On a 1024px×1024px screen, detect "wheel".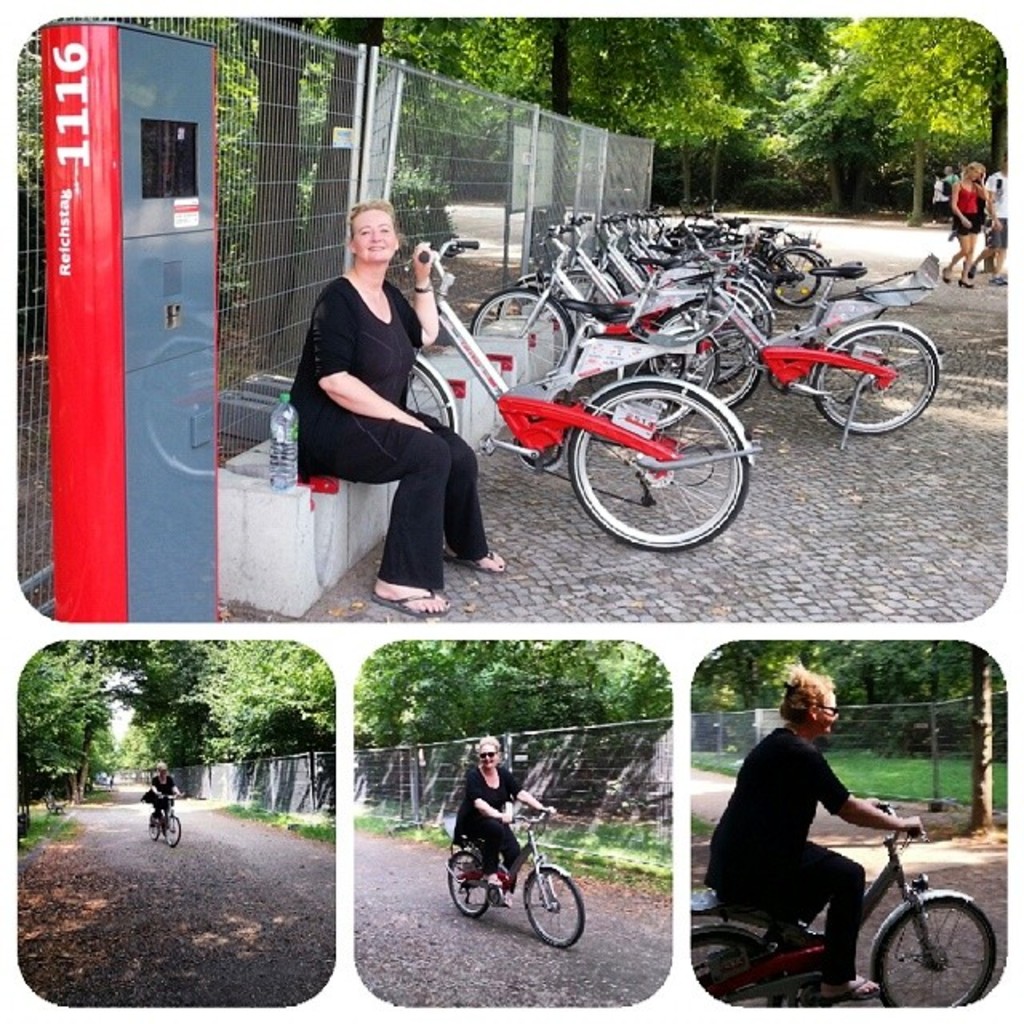
<bbox>406, 349, 454, 422</bbox>.
